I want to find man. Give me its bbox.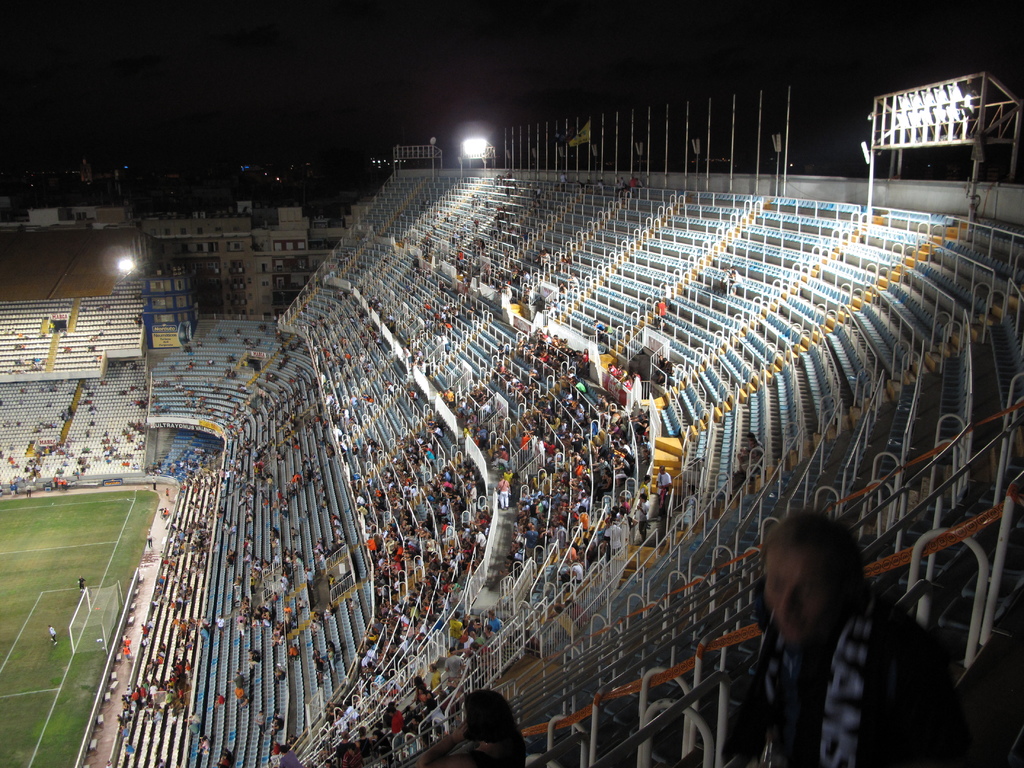
{"x1": 659, "y1": 358, "x2": 673, "y2": 386}.
